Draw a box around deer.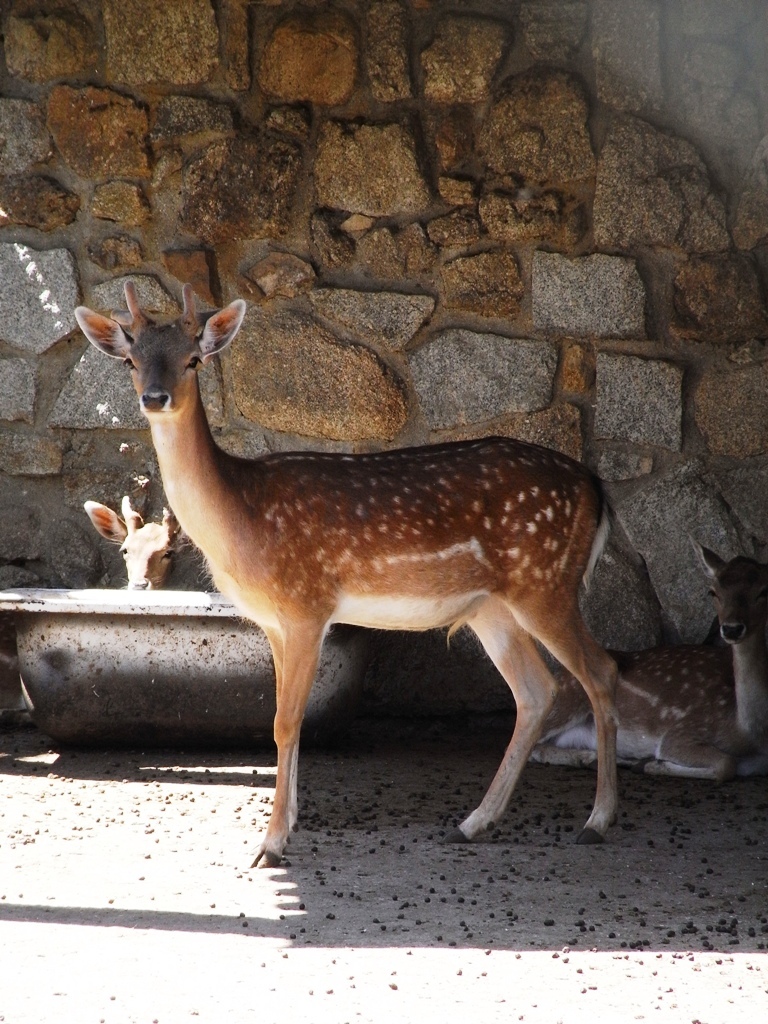
82:487:197:592.
